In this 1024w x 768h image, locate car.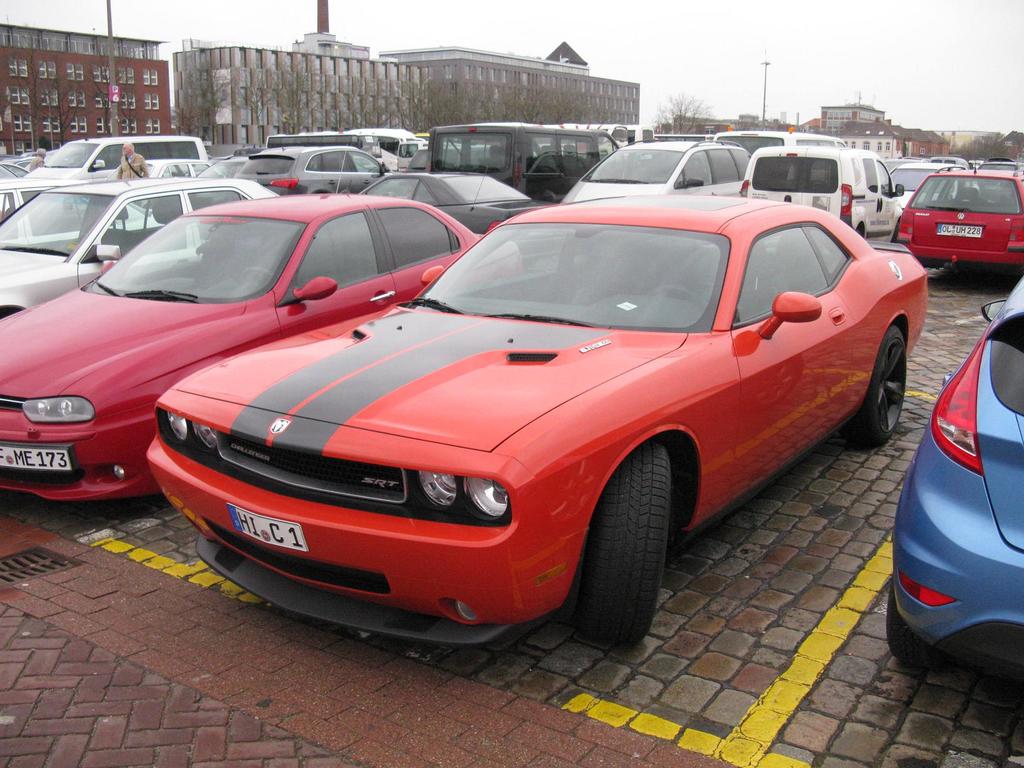
Bounding box: [left=711, top=125, right=844, bottom=157].
